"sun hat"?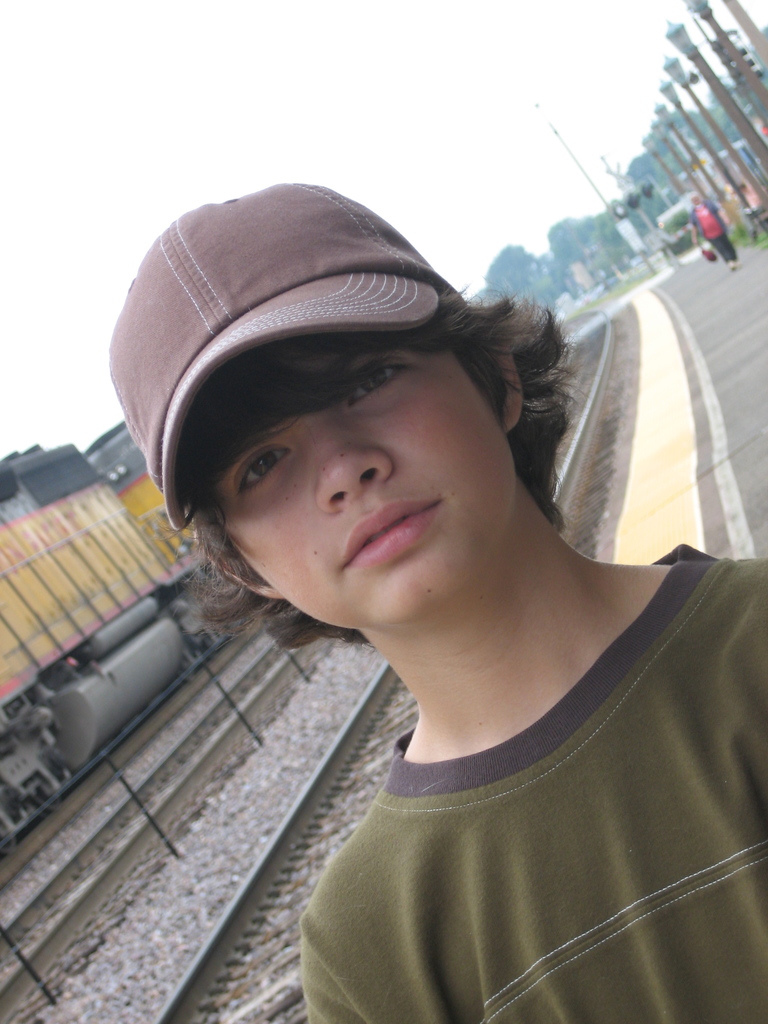
105, 180, 455, 559
